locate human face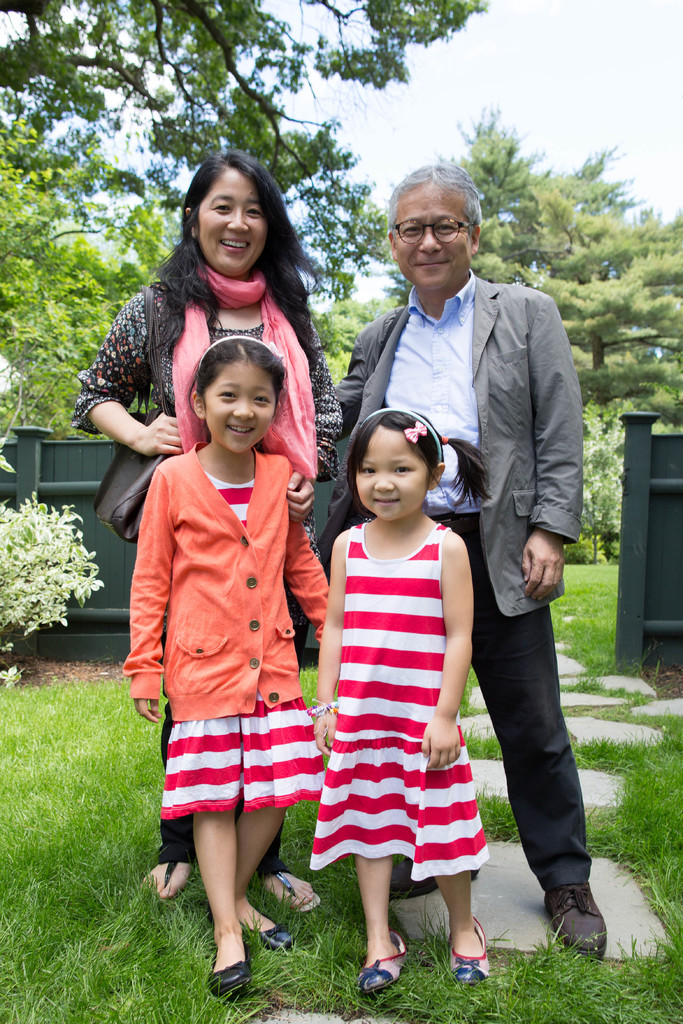
[386, 187, 473, 293]
